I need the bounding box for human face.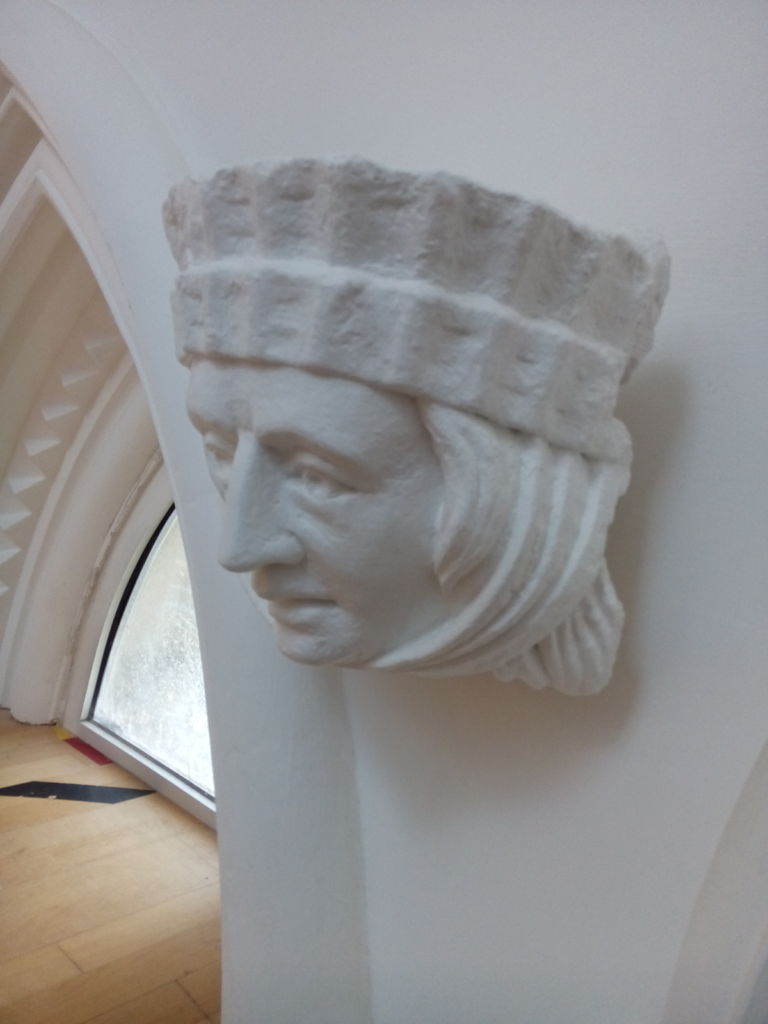
Here it is: select_region(189, 356, 458, 660).
